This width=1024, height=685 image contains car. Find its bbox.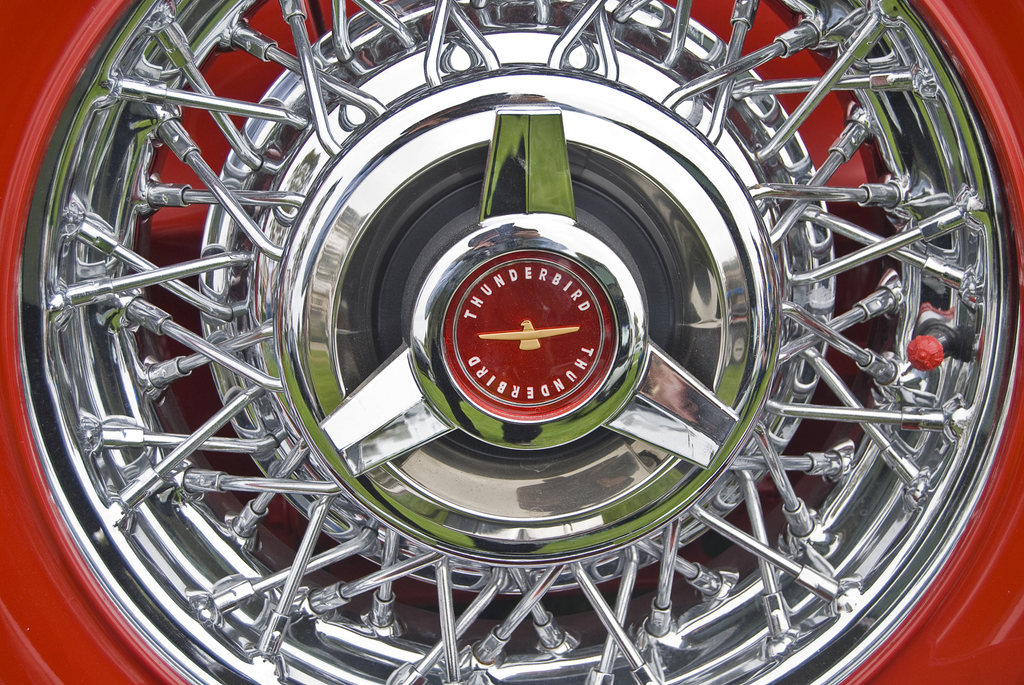
(x1=0, y1=0, x2=1021, y2=684).
